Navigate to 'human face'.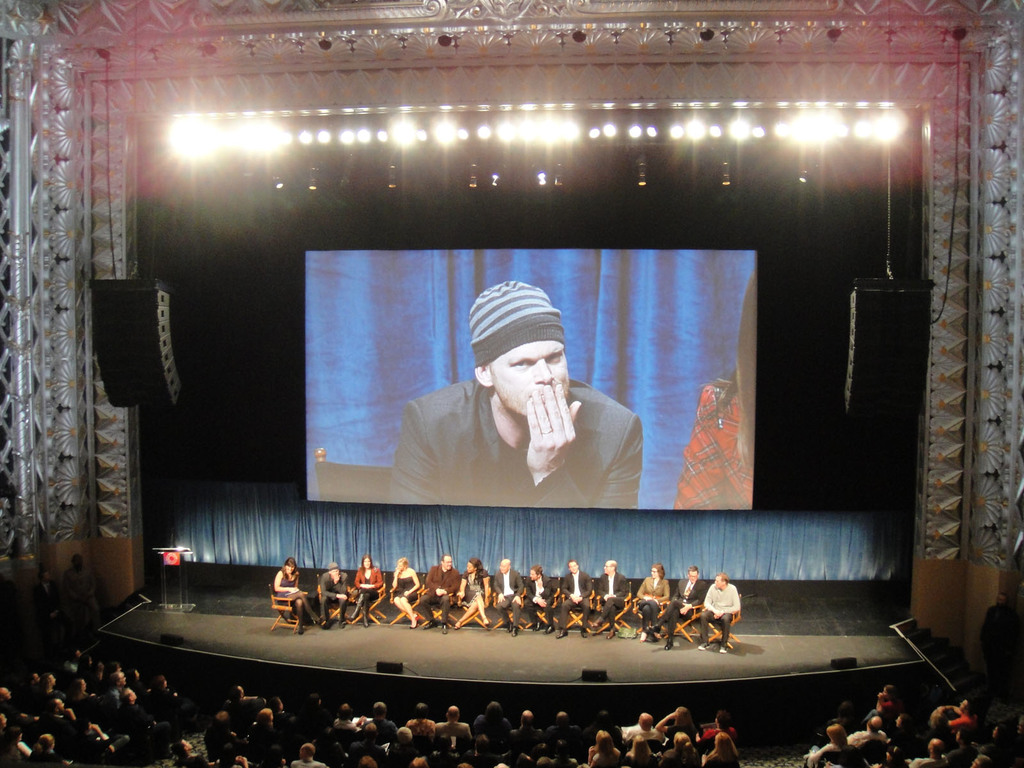
Navigation target: (x1=362, y1=558, x2=371, y2=569).
